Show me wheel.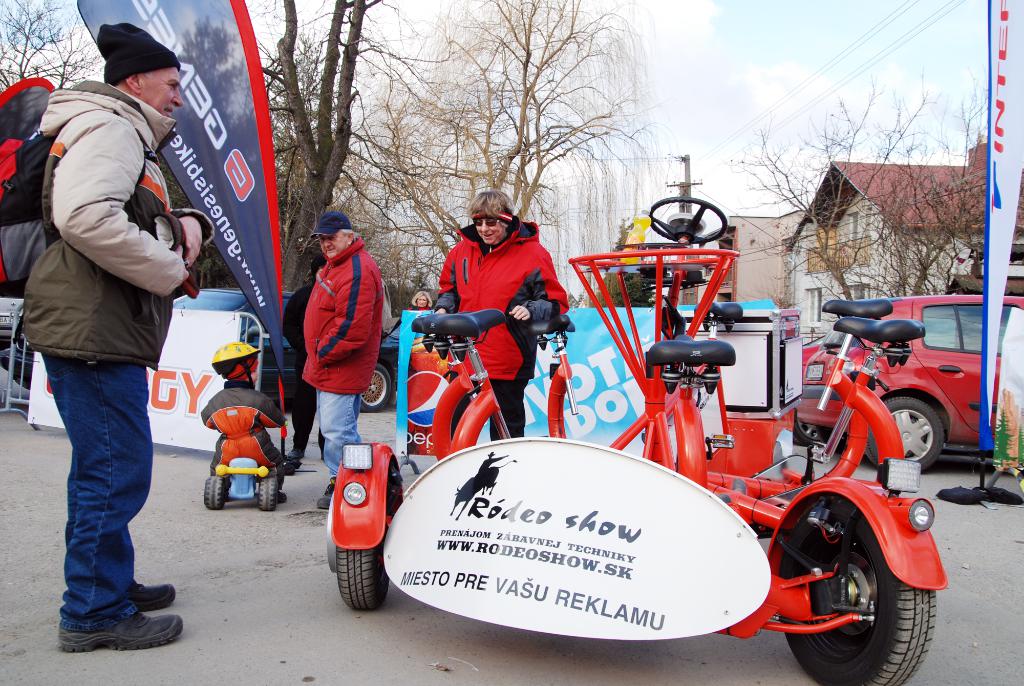
wheel is here: {"x1": 868, "y1": 398, "x2": 943, "y2": 466}.
